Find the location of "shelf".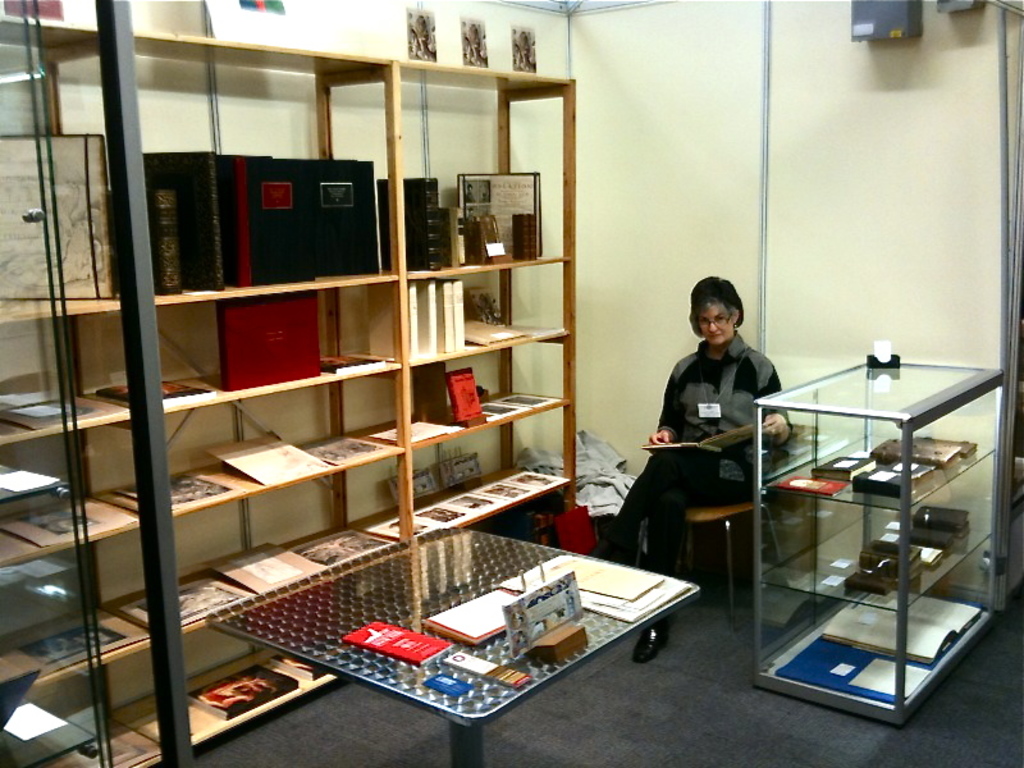
Location: 0:308:140:442.
